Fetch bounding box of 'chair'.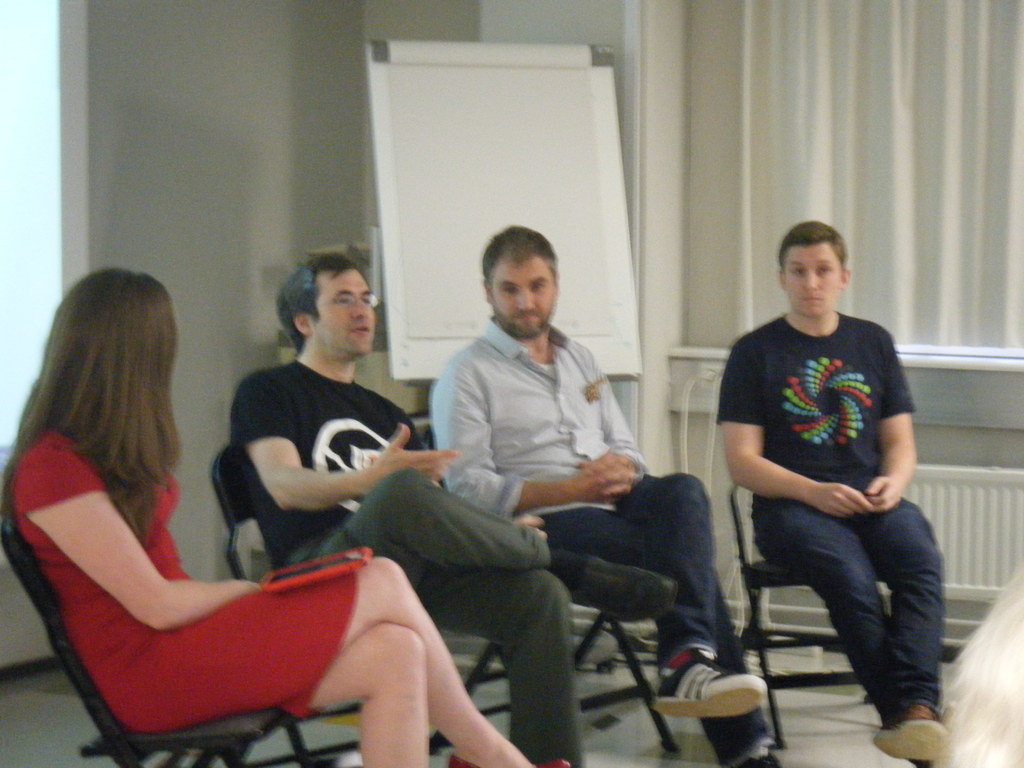
Bbox: rect(0, 523, 317, 767).
